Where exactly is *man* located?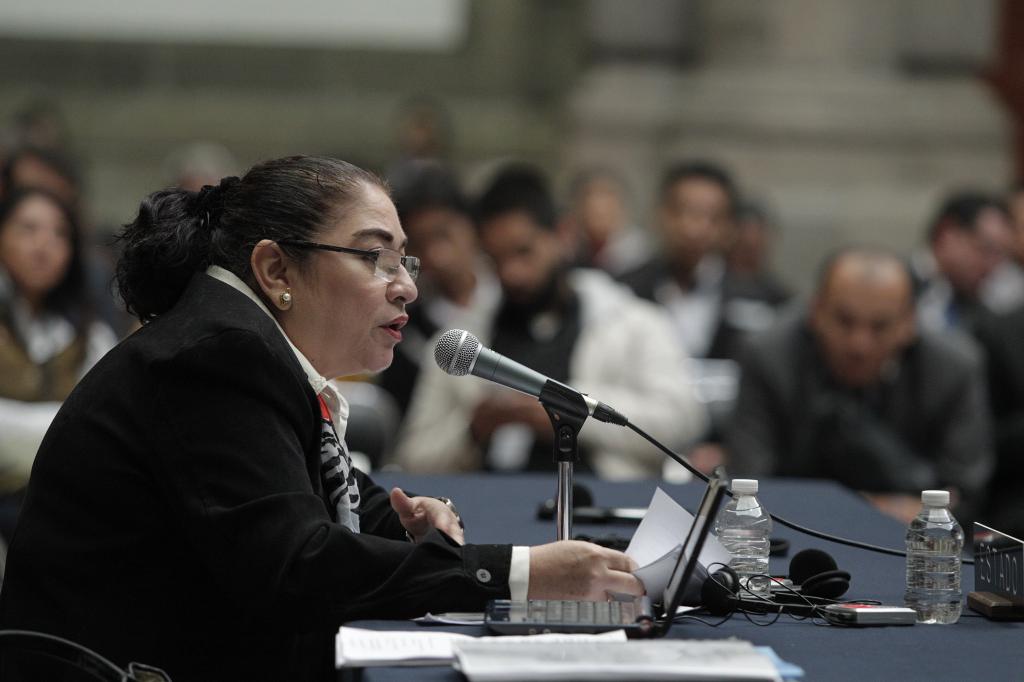
Its bounding box is pyautogui.locateOnScreen(392, 175, 703, 474).
